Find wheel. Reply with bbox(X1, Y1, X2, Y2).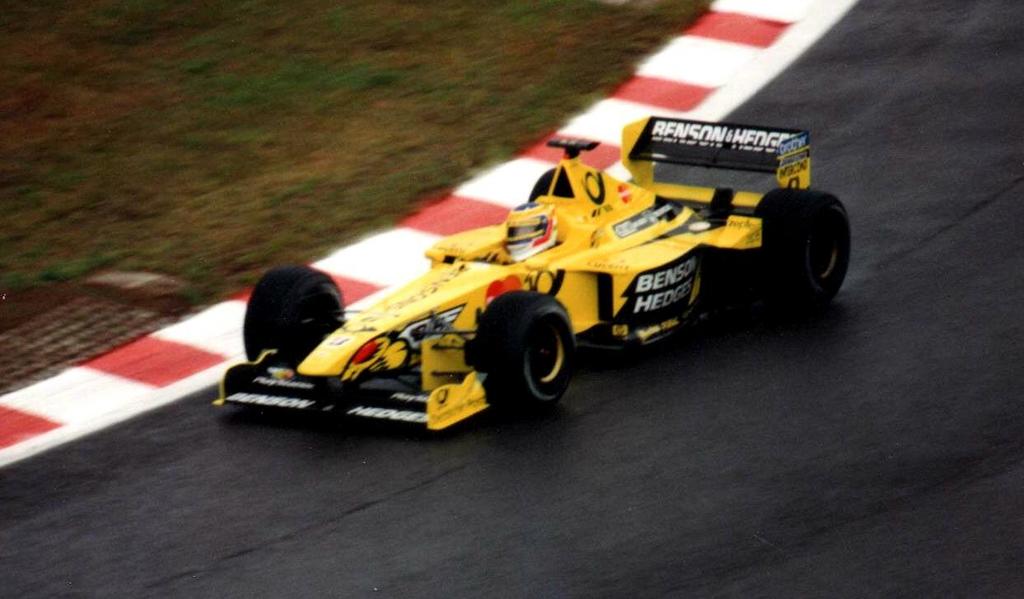
bbox(244, 262, 347, 364).
